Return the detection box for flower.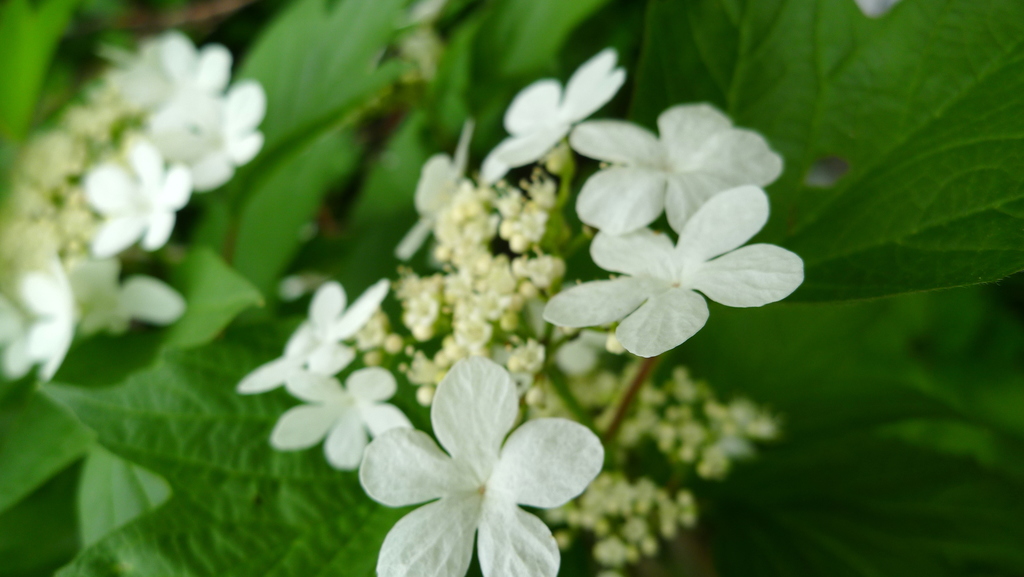
<region>390, 122, 468, 269</region>.
